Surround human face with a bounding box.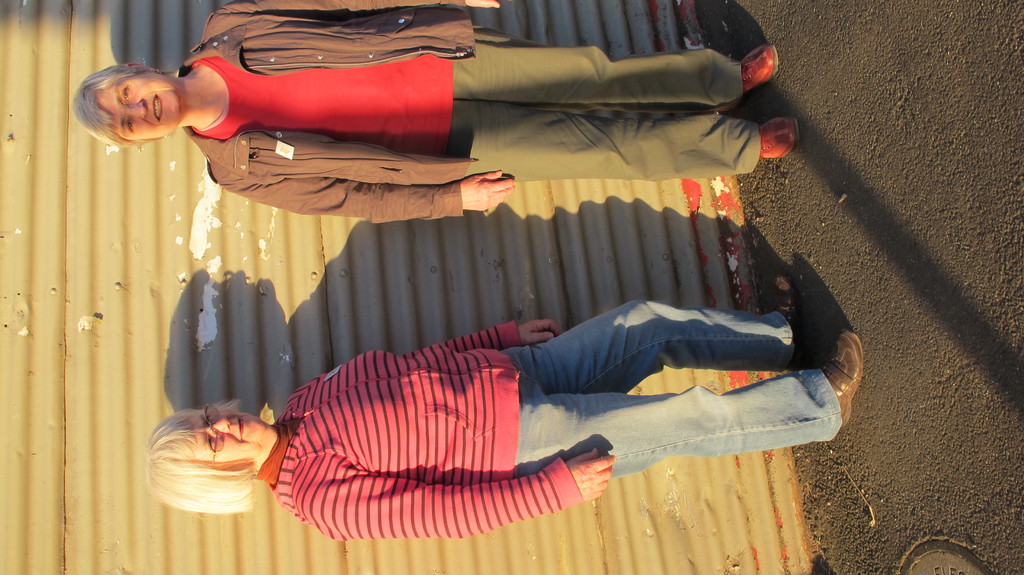
(x1=186, y1=410, x2=279, y2=473).
